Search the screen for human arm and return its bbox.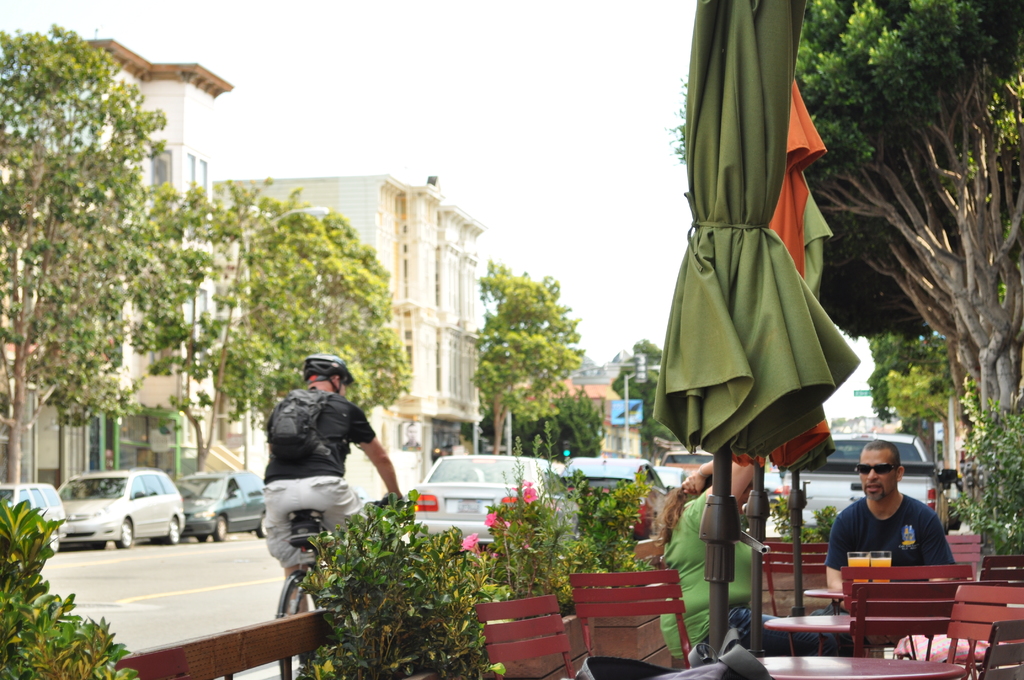
Found: pyautogui.locateOnScreen(645, 458, 712, 562).
